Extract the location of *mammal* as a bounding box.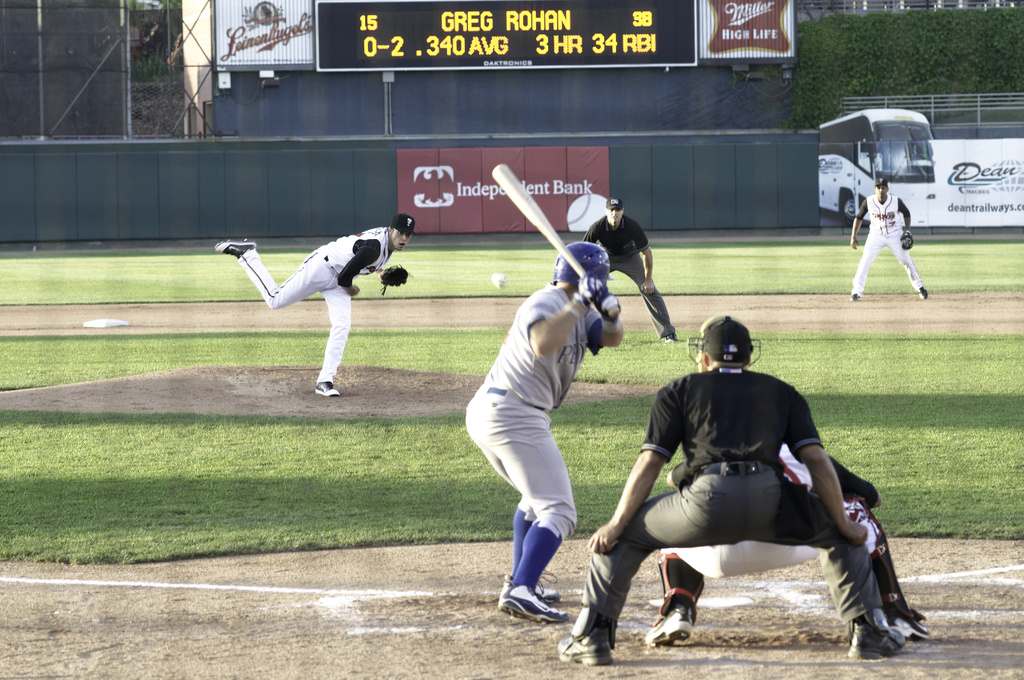
584, 198, 680, 341.
